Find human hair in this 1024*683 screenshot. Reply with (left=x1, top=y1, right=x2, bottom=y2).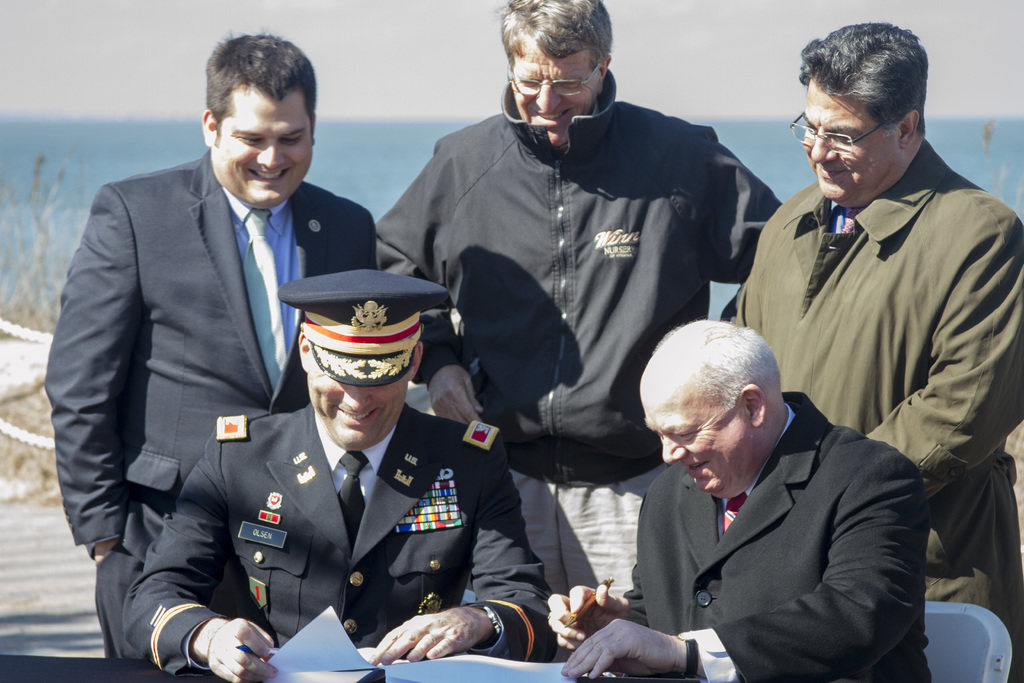
(left=205, top=26, right=318, bottom=150).
